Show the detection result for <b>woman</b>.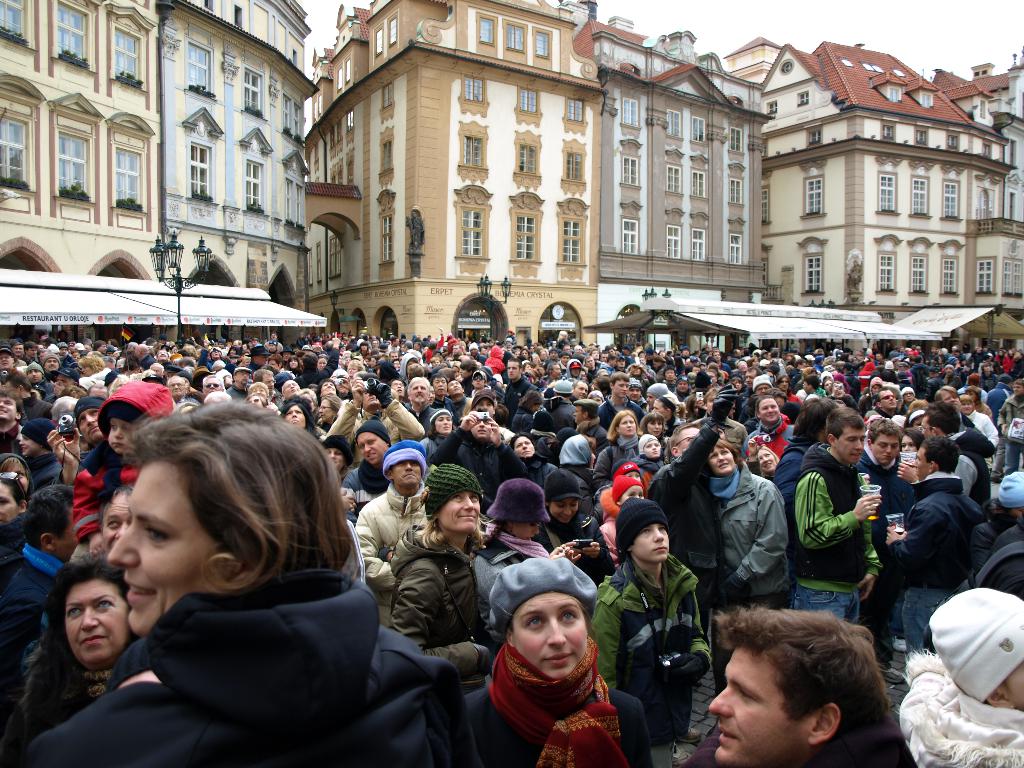
x1=595 y1=410 x2=640 y2=477.
